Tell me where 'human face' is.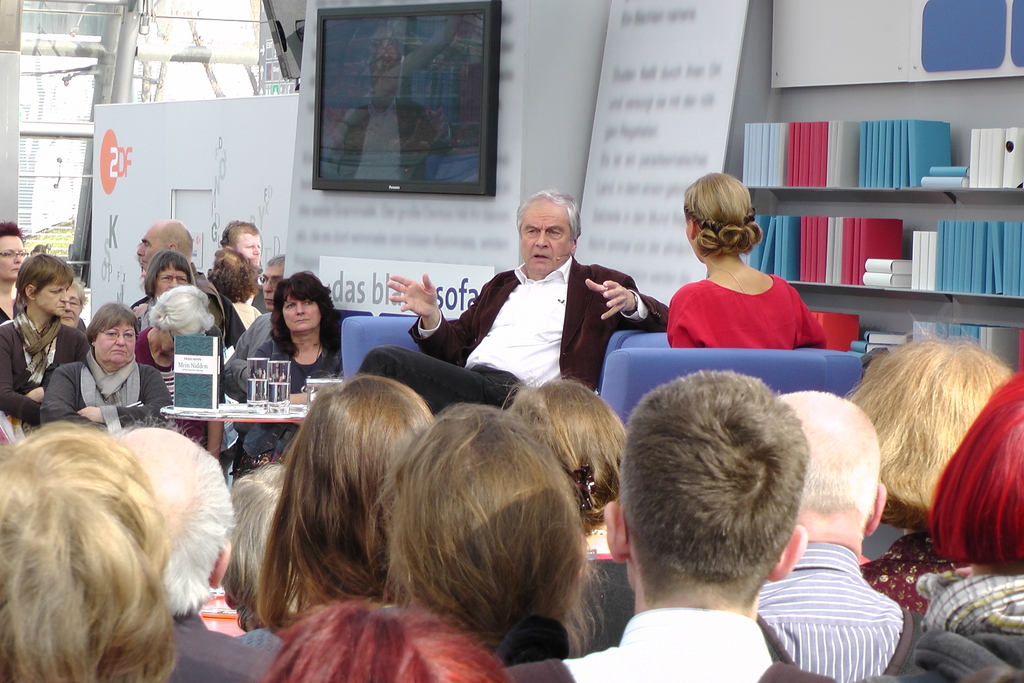
'human face' is at 90, 317, 135, 366.
